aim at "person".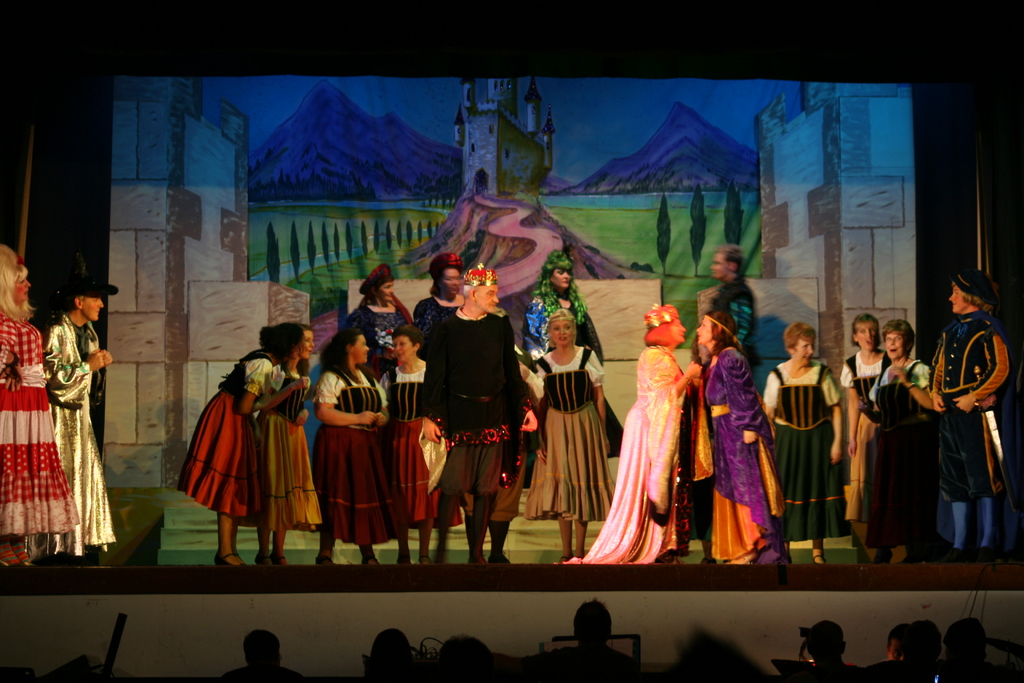
Aimed at select_region(36, 278, 125, 559).
